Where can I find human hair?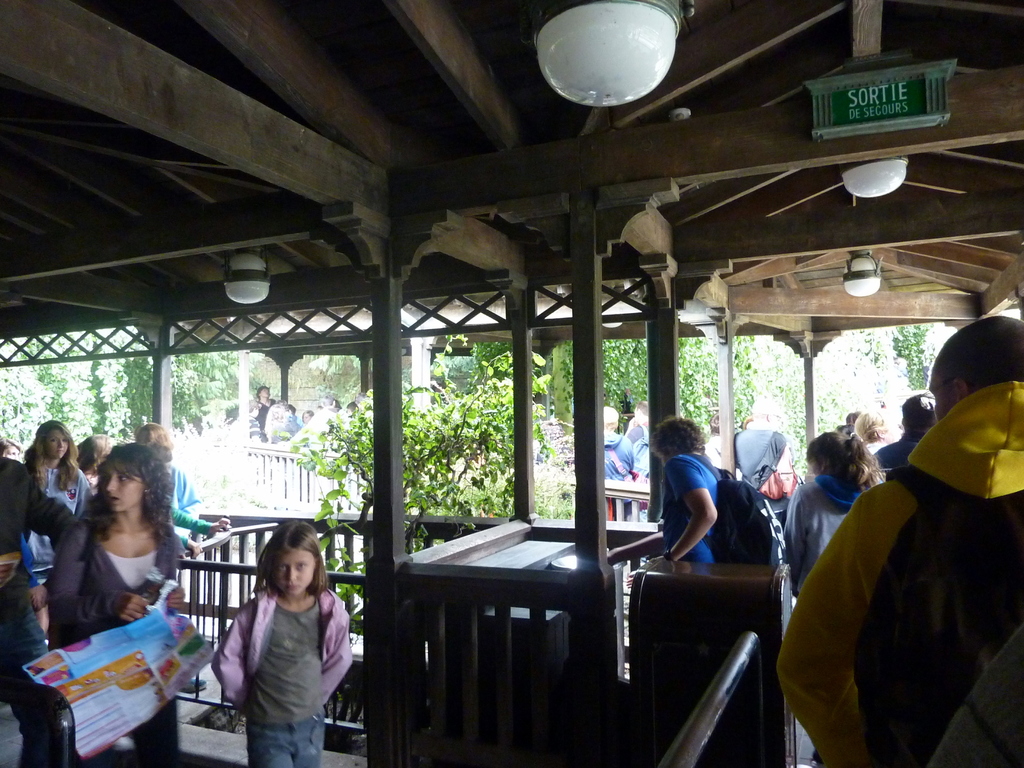
You can find it at <region>20, 420, 83, 499</region>.
